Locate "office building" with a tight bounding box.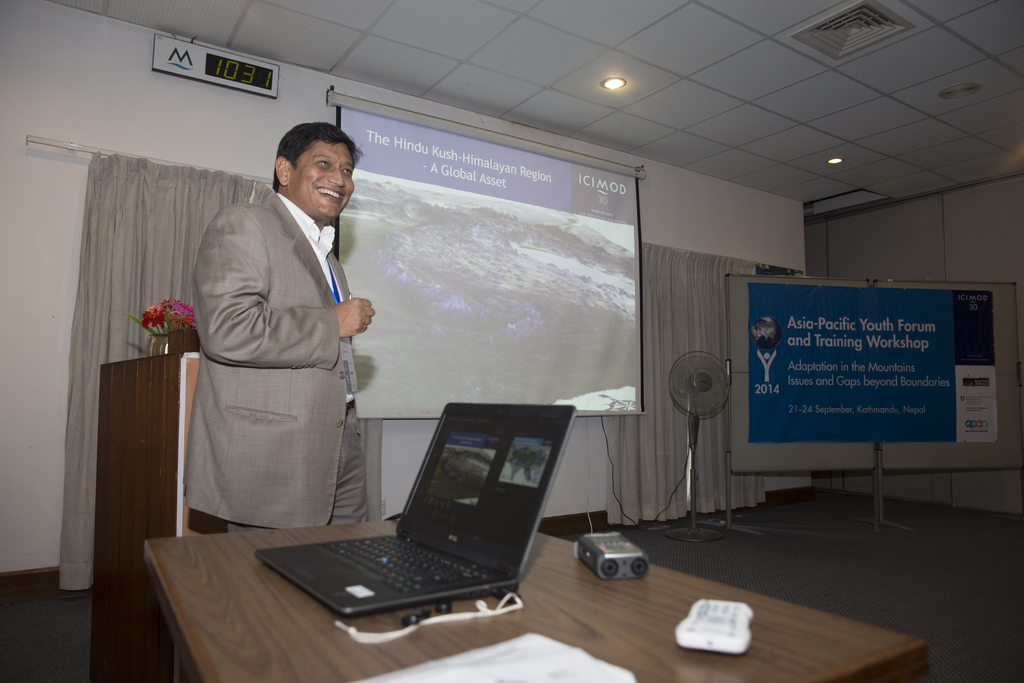
{"x1": 53, "y1": 0, "x2": 1011, "y2": 682}.
